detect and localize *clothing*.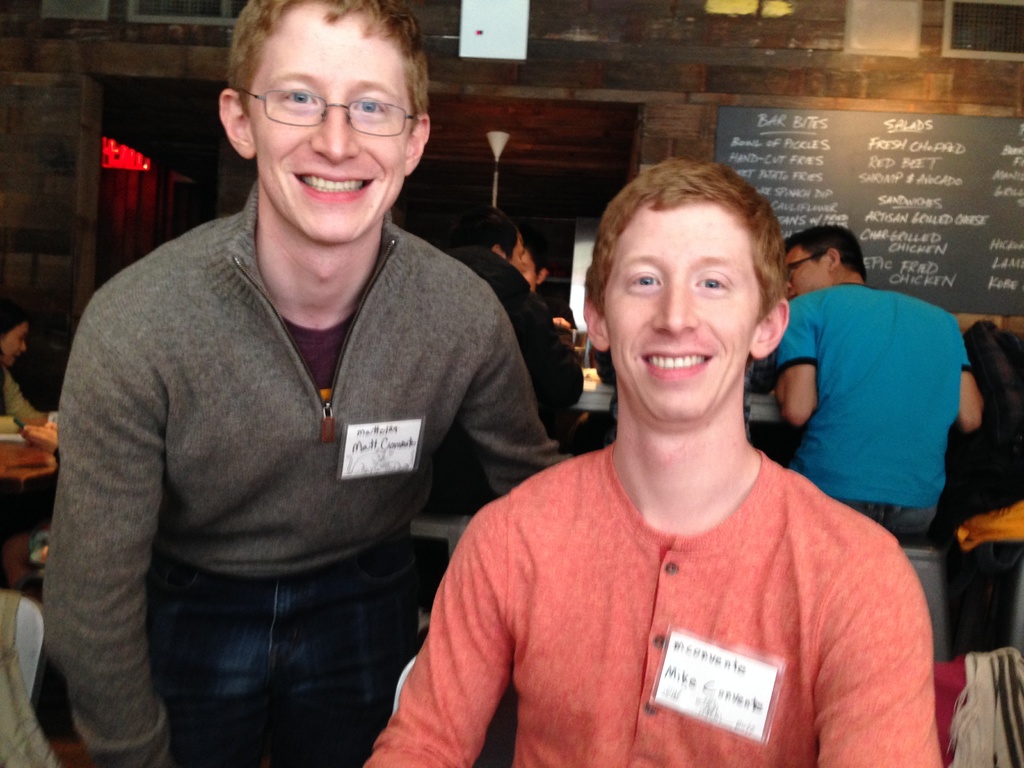
Localized at <box>433,239,580,515</box>.
